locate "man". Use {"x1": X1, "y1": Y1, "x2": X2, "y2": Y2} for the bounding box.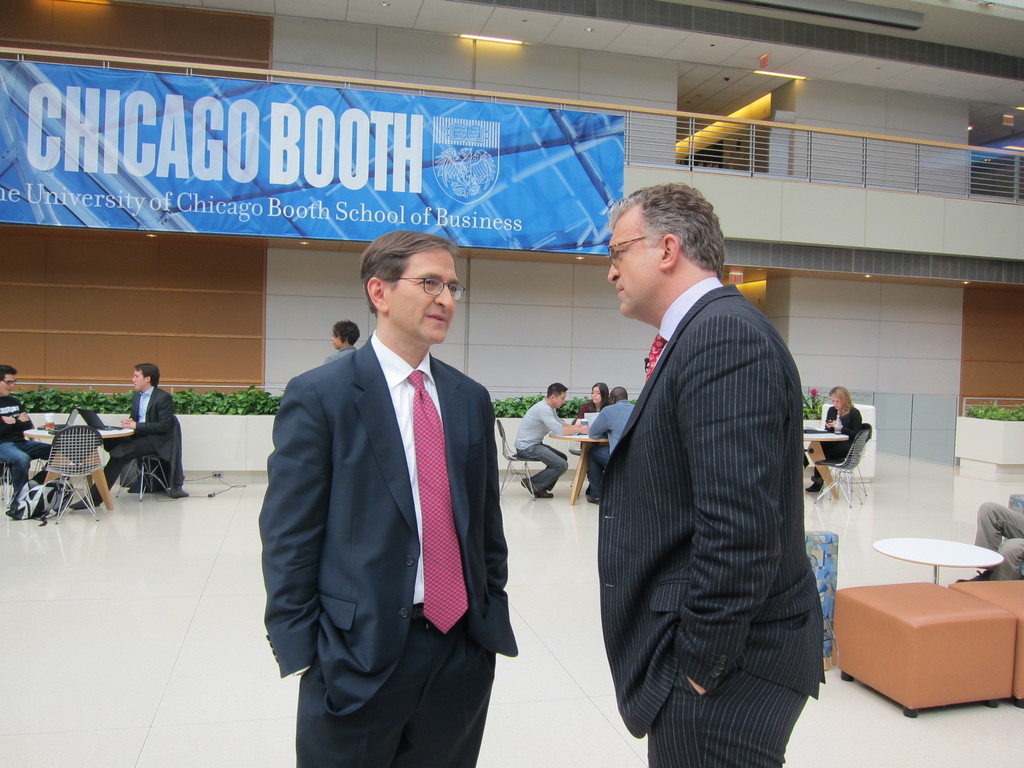
{"x1": 0, "y1": 364, "x2": 52, "y2": 519}.
